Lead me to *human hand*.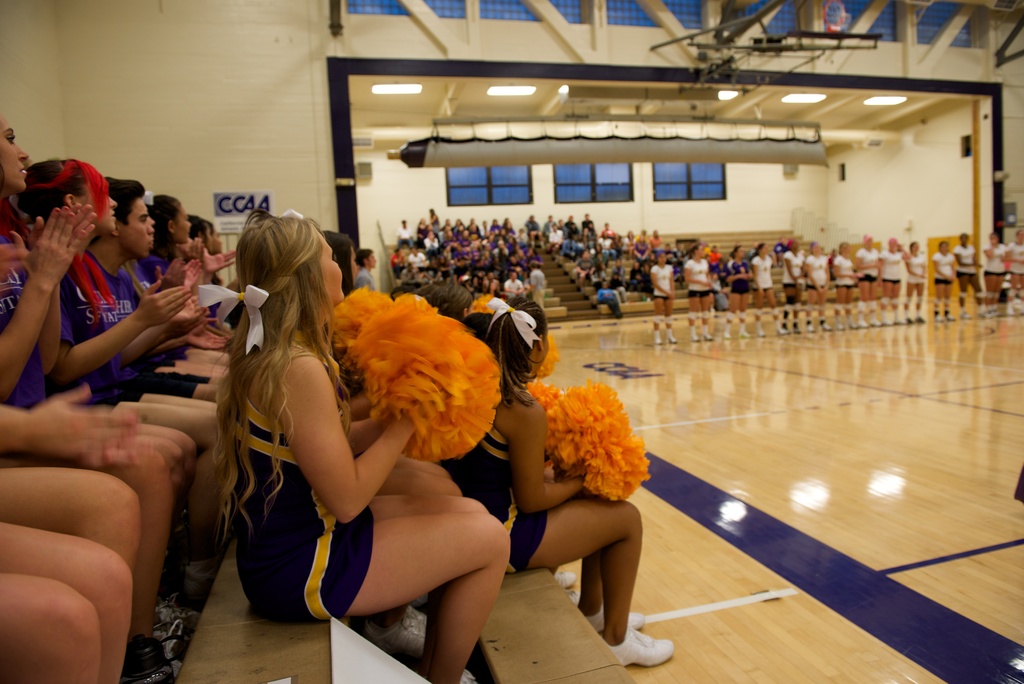
Lead to region(156, 257, 186, 288).
